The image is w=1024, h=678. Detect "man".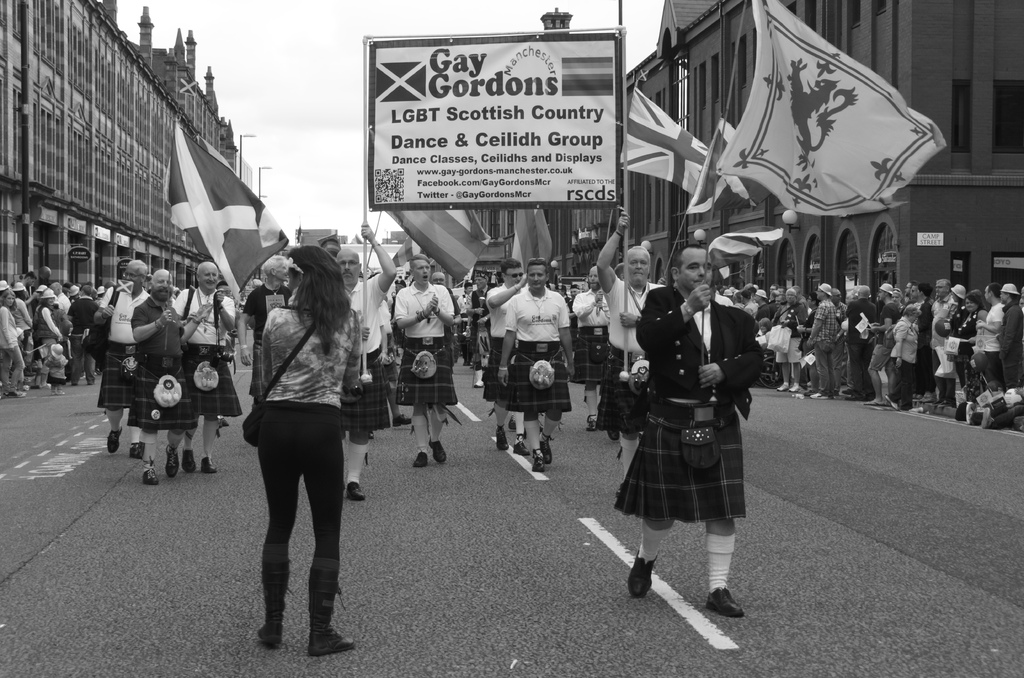
Detection: bbox=(333, 222, 394, 505).
